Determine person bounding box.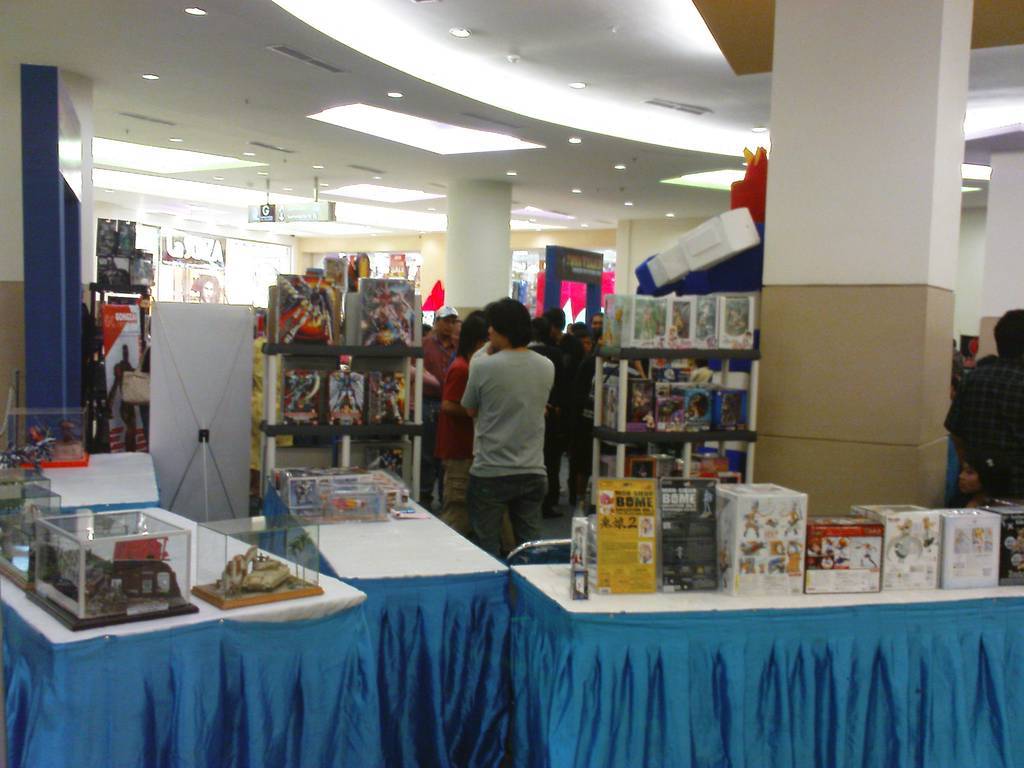
Determined: locate(585, 316, 604, 361).
